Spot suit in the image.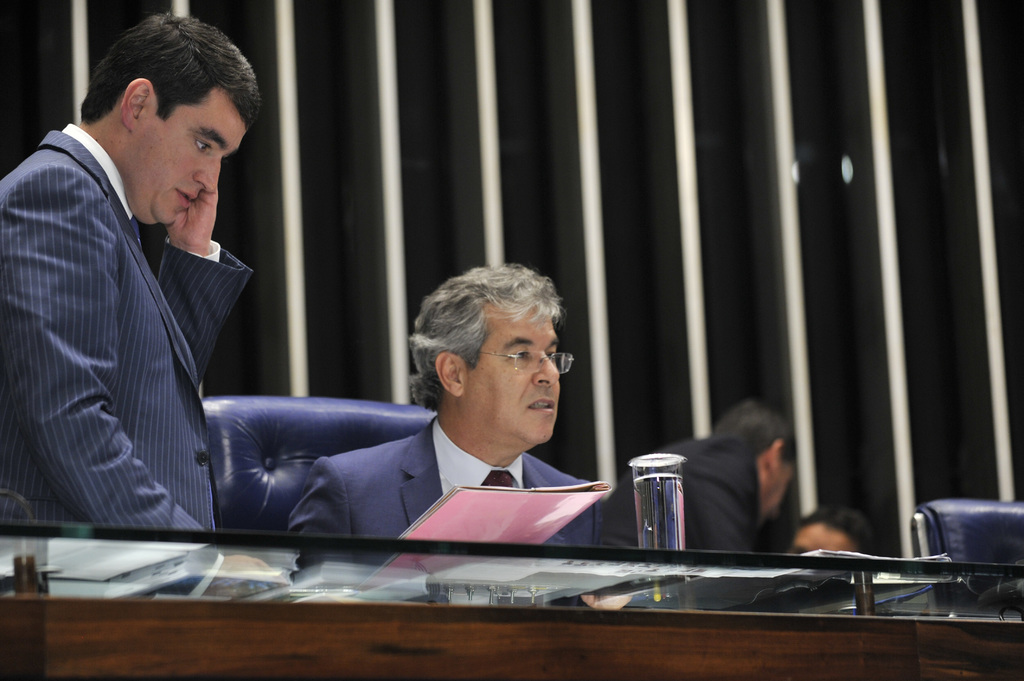
suit found at select_region(596, 435, 765, 553).
